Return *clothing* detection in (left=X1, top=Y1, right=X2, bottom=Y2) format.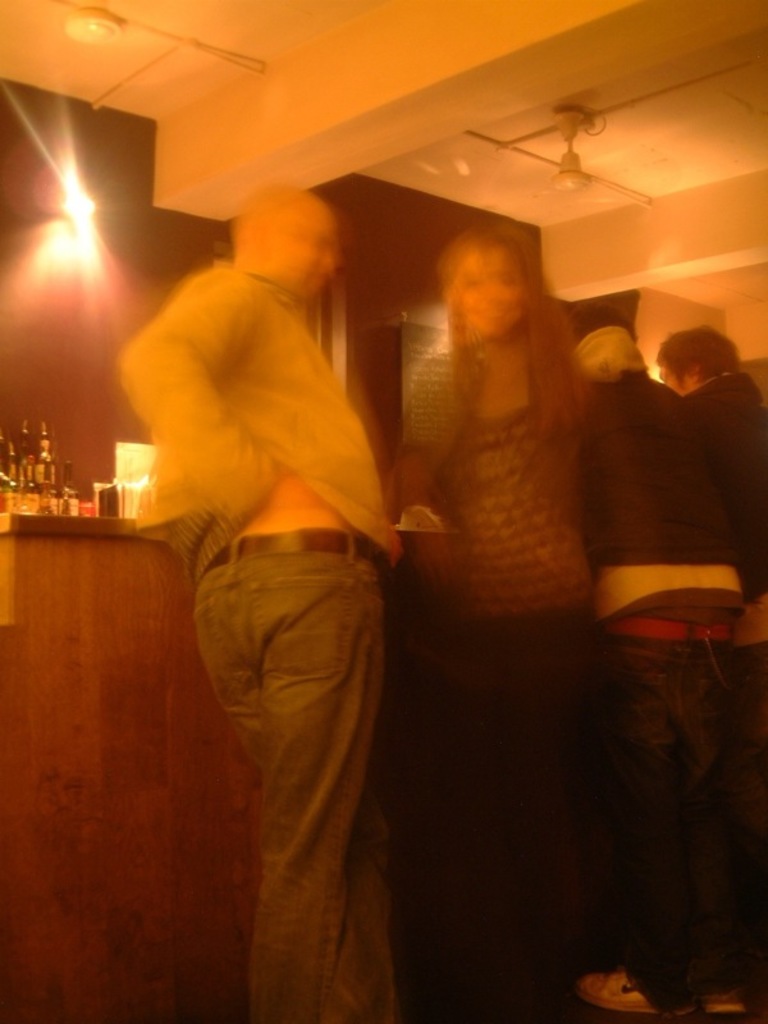
(left=396, top=352, right=631, bottom=974).
